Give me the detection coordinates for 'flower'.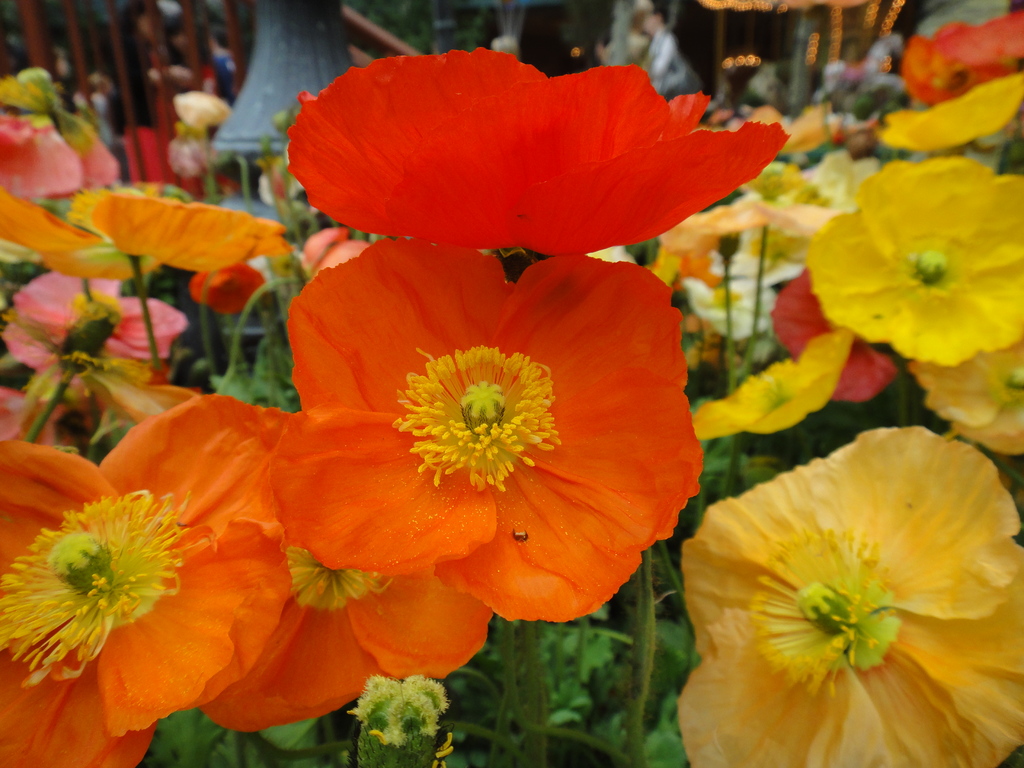
pyautogui.locateOnScreen(0, 120, 84, 207).
